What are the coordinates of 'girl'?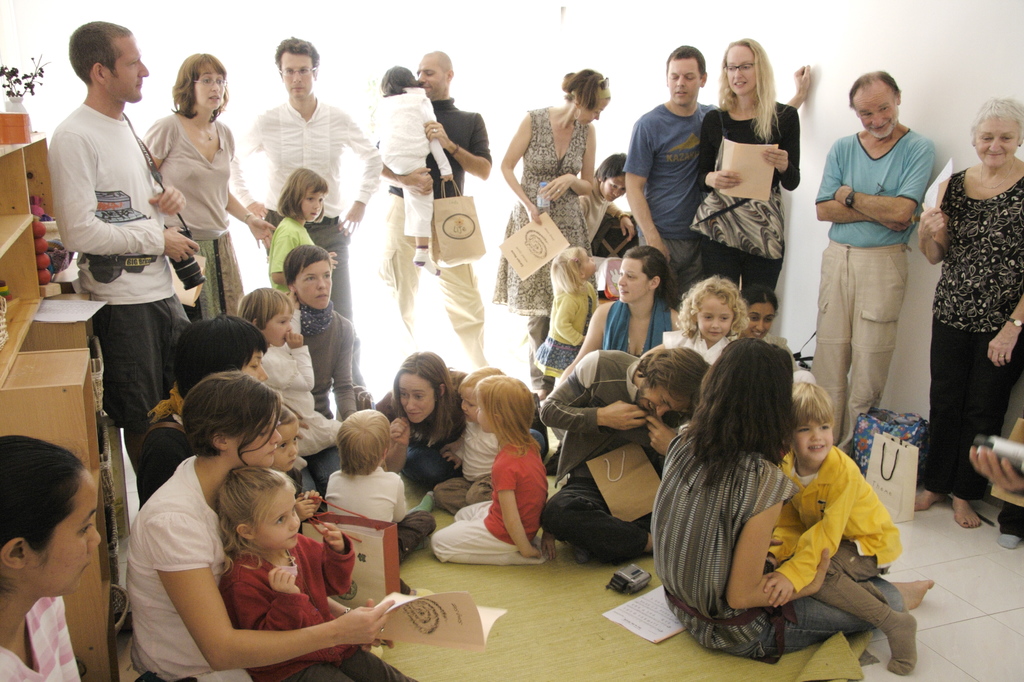
[271,405,324,526].
